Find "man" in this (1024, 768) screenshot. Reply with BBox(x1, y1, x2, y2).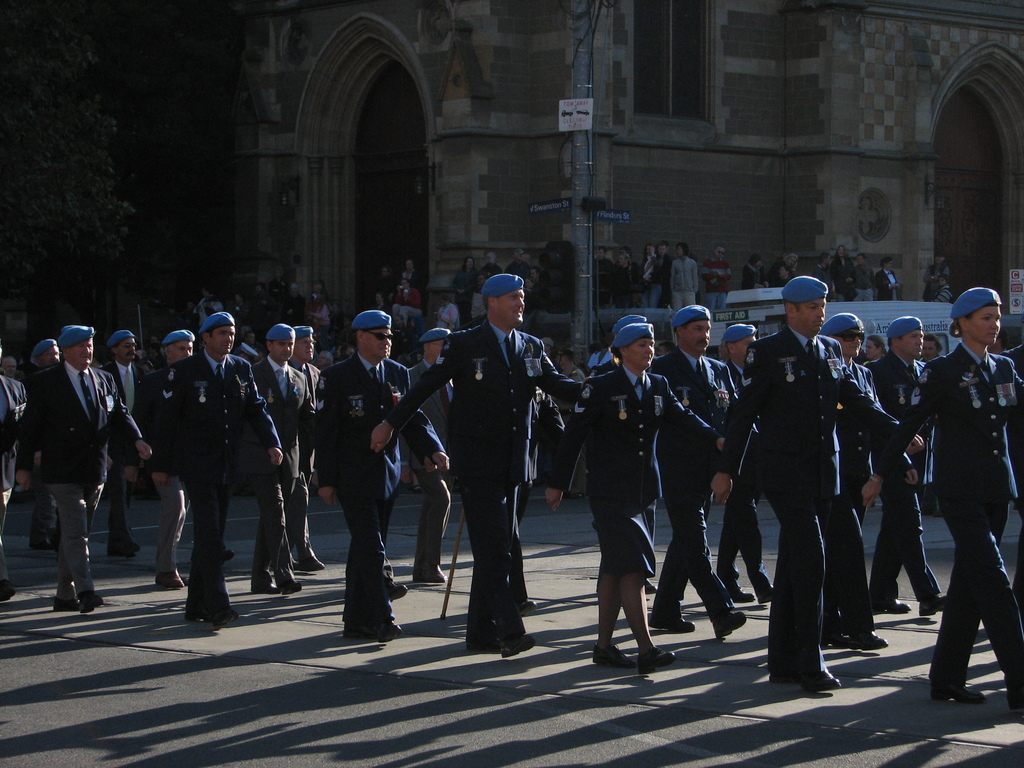
BBox(480, 252, 501, 280).
